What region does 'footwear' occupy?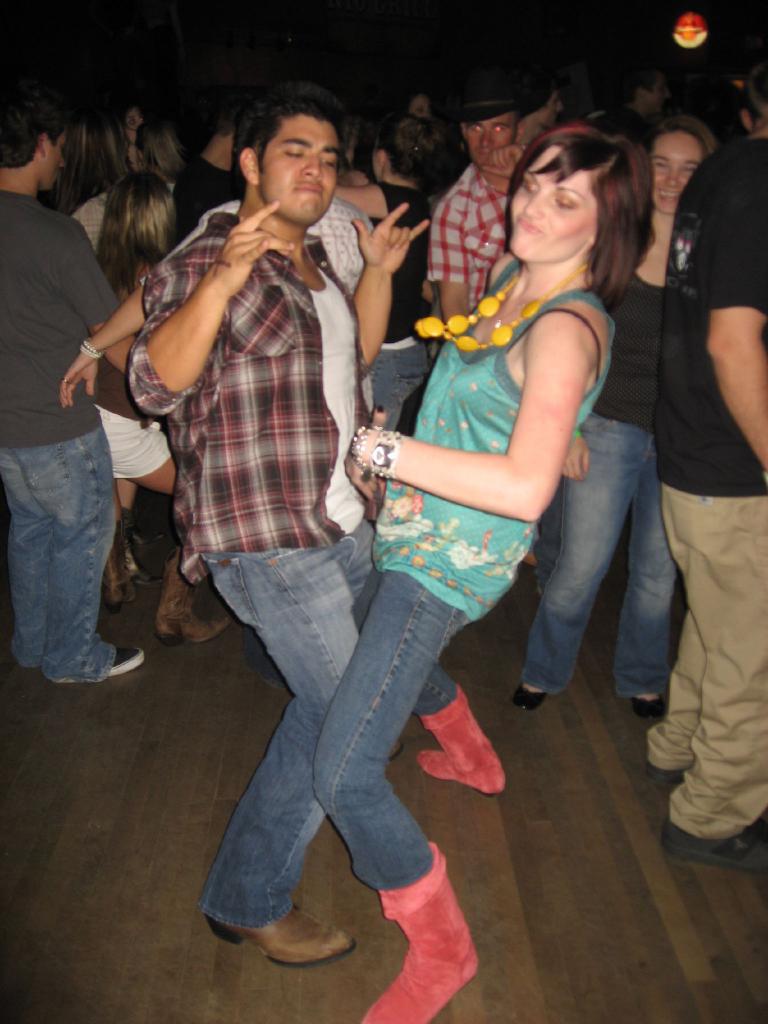
box=[95, 515, 137, 602].
